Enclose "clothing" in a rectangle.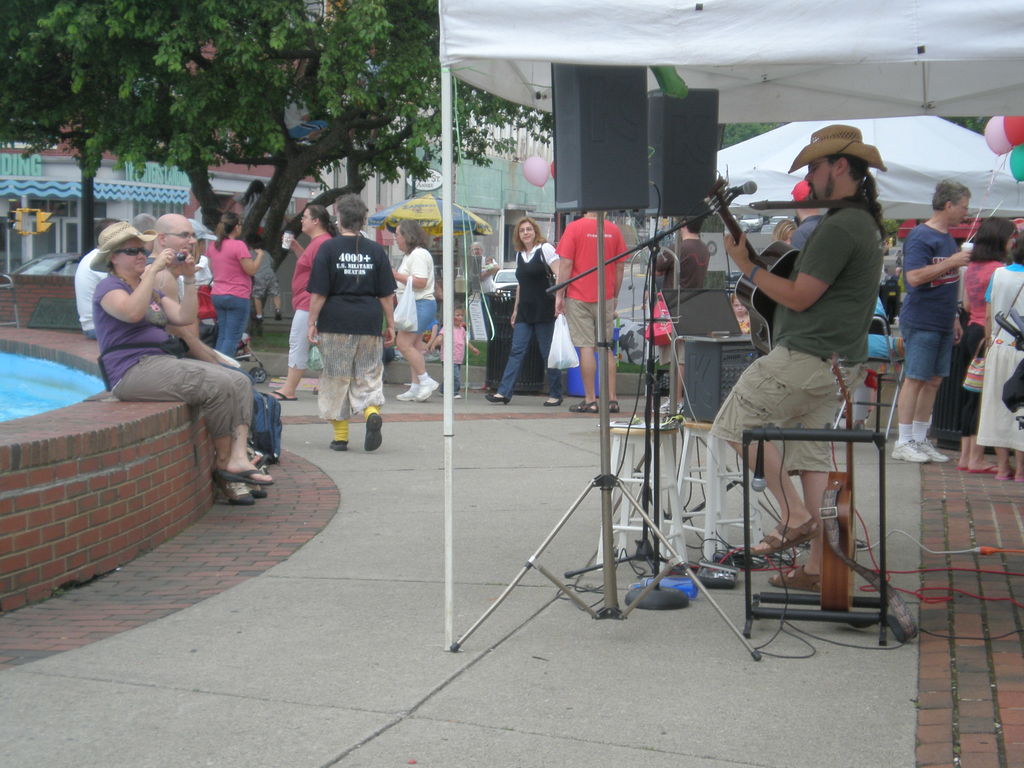
{"left": 493, "top": 241, "right": 563, "bottom": 401}.
